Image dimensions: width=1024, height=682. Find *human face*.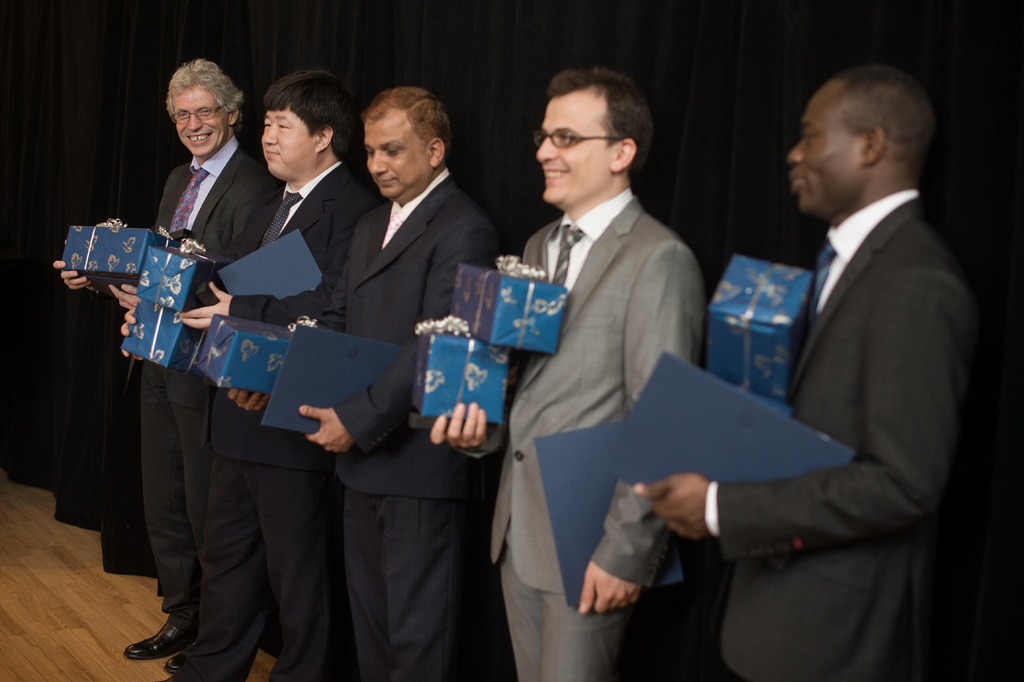
[left=363, top=114, right=425, bottom=199].
